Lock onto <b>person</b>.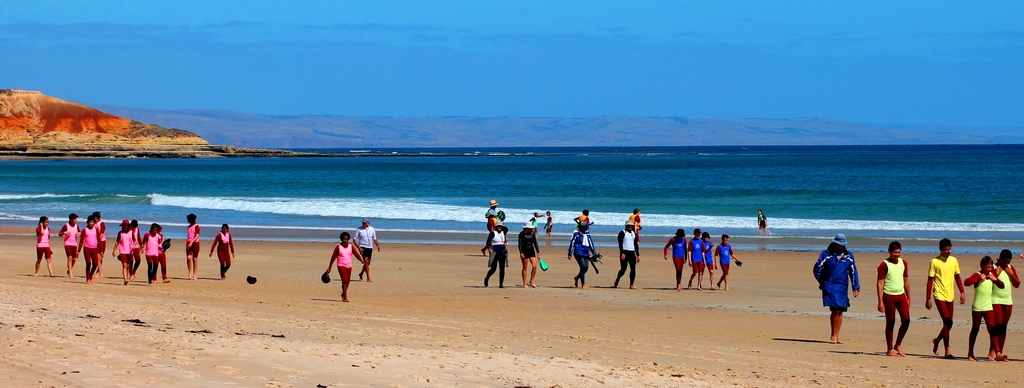
Locked: 571 208 596 231.
